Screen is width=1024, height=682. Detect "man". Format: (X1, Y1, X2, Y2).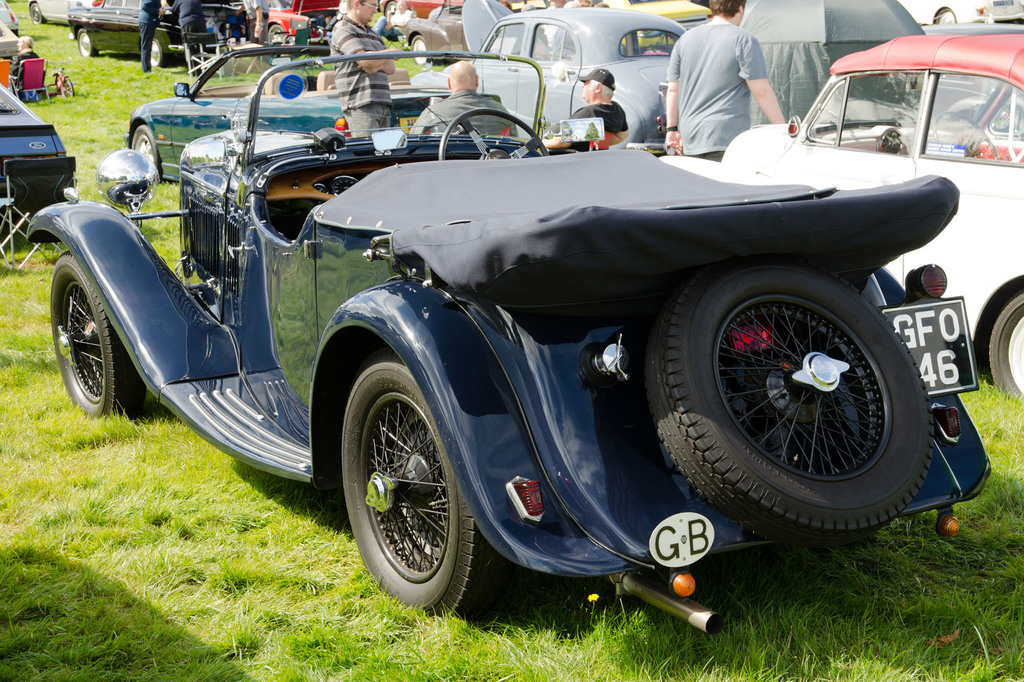
(407, 61, 522, 138).
